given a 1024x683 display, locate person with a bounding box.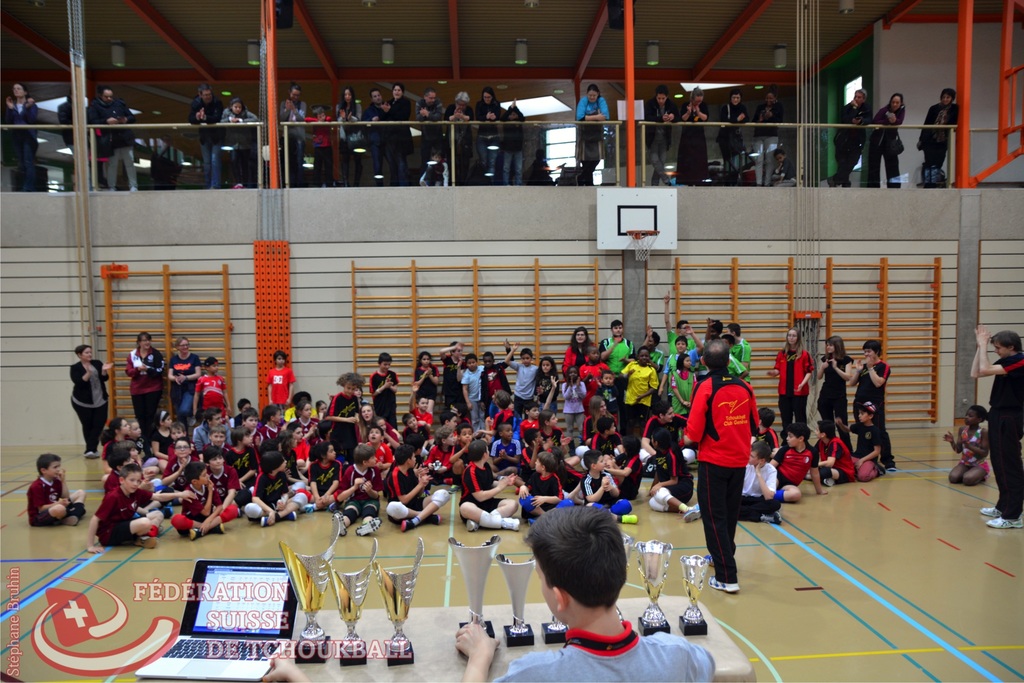
Located: bbox=[499, 100, 524, 188].
